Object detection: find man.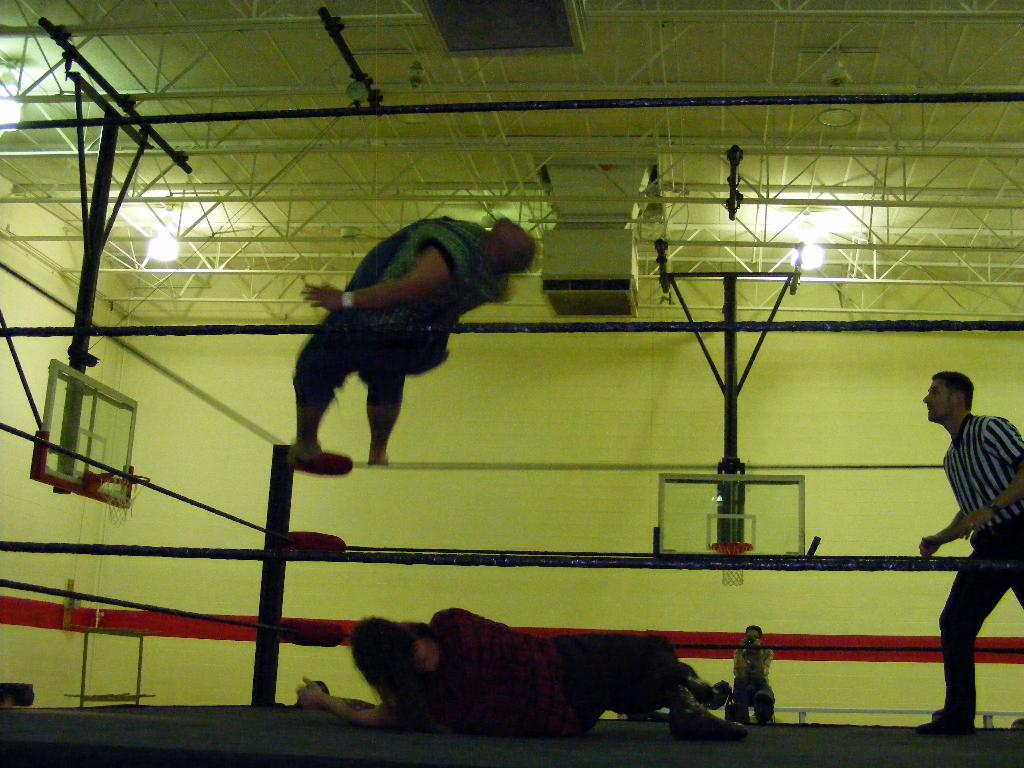
{"x1": 728, "y1": 621, "x2": 774, "y2": 707}.
